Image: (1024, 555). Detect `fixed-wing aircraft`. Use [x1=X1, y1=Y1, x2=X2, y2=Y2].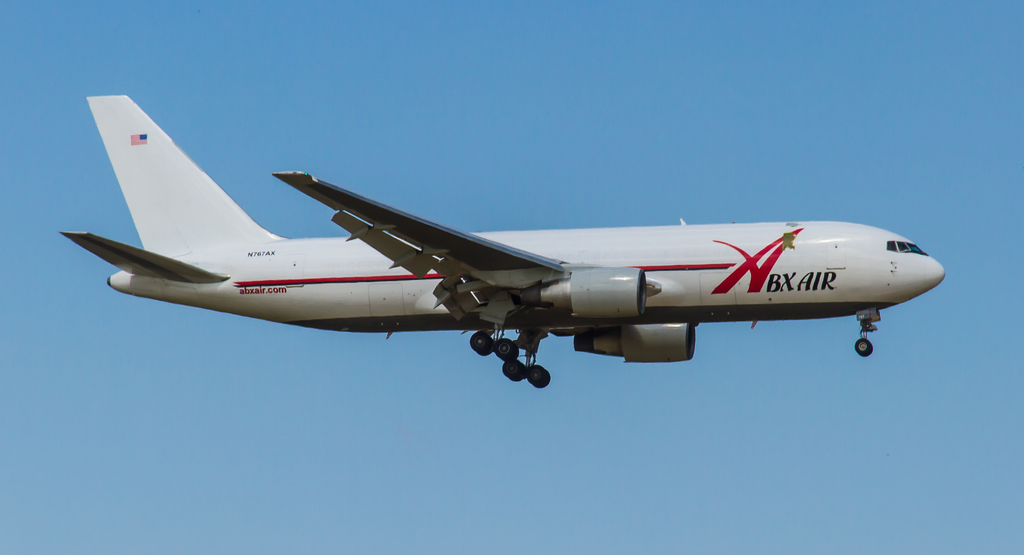
[x1=61, y1=98, x2=947, y2=390].
